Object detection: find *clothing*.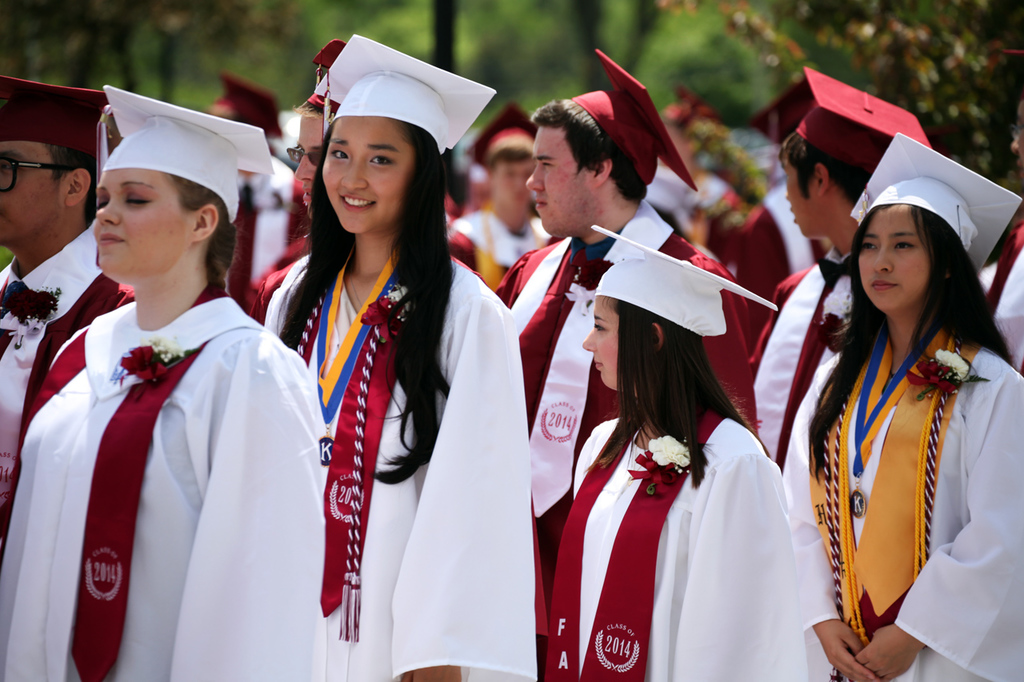
locate(502, 228, 772, 516).
